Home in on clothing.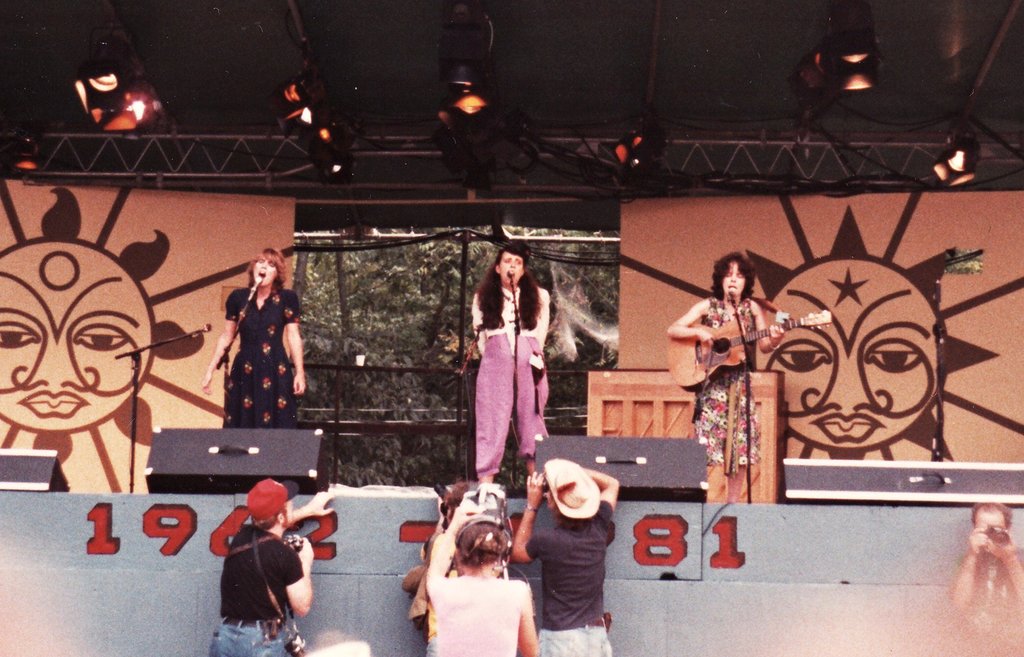
Homed in at pyautogui.locateOnScreen(218, 519, 301, 615).
